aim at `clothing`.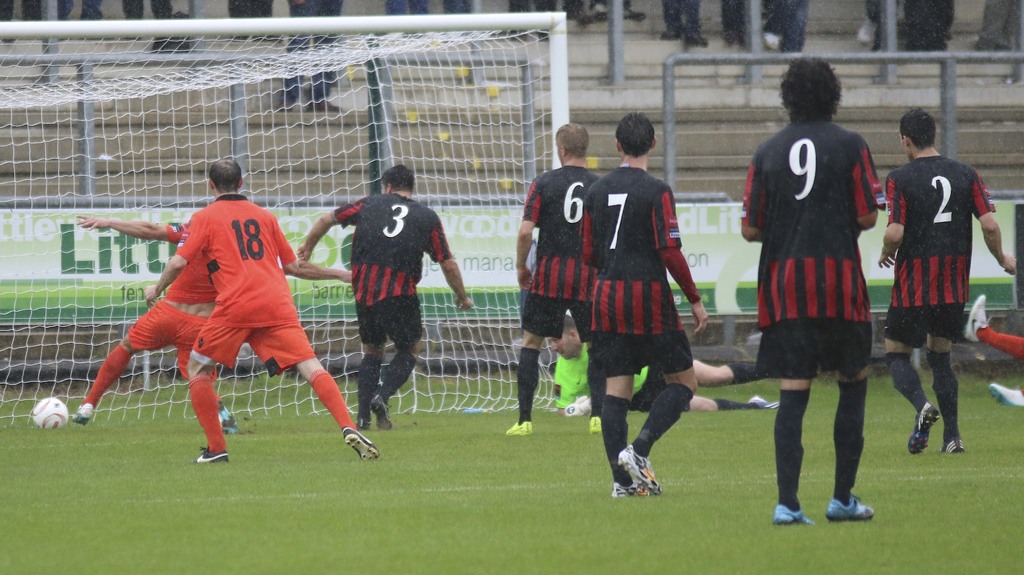
Aimed at 335, 190, 454, 348.
